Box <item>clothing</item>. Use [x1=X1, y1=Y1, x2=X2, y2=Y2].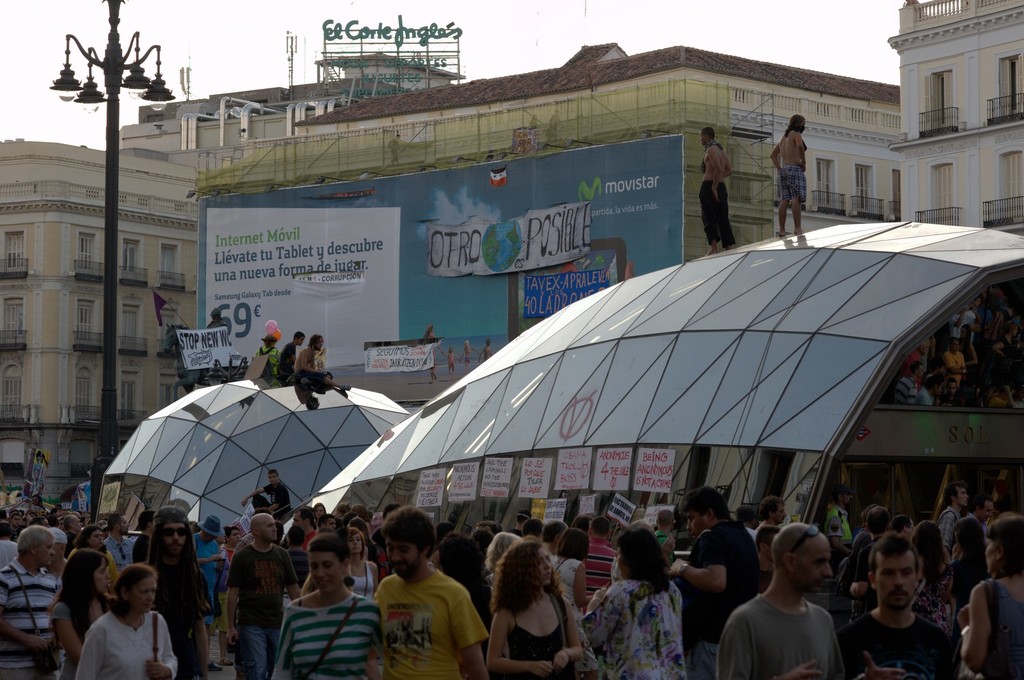
[x1=841, y1=599, x2=960, y2=679].
